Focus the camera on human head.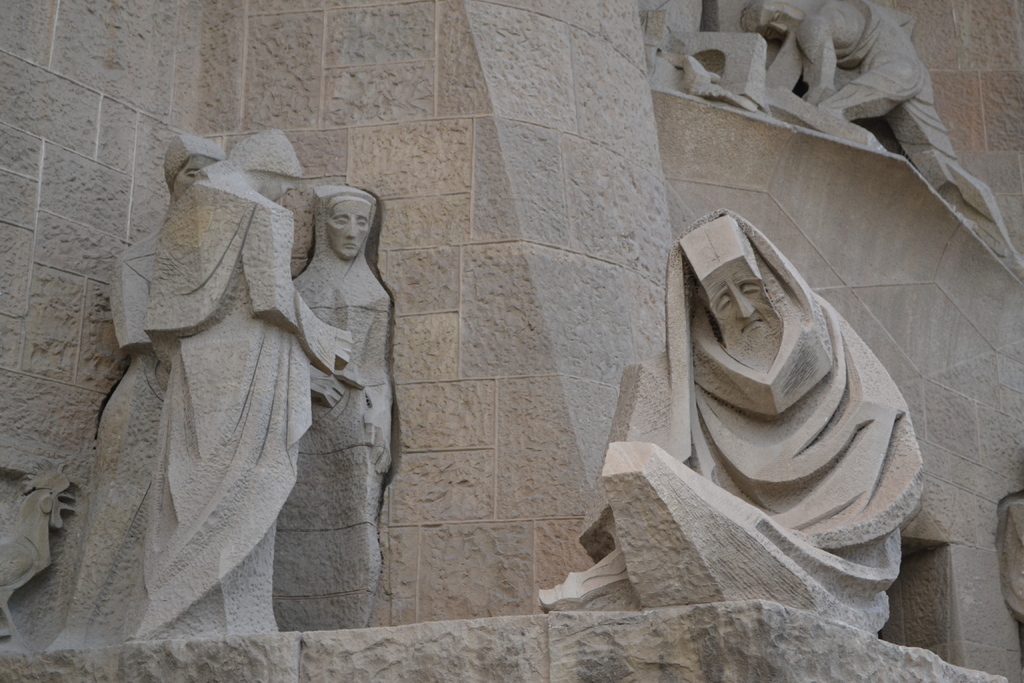
Focus region: left=740, top=0, right=806, bottom=40.
